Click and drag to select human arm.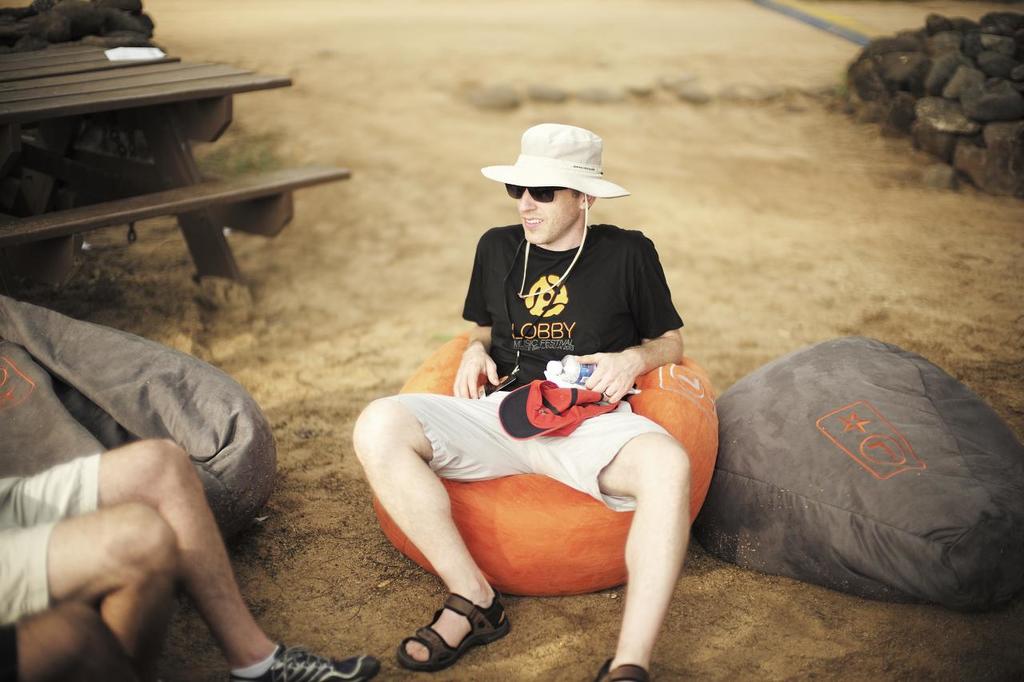
Selection: 570 325 683 402.
